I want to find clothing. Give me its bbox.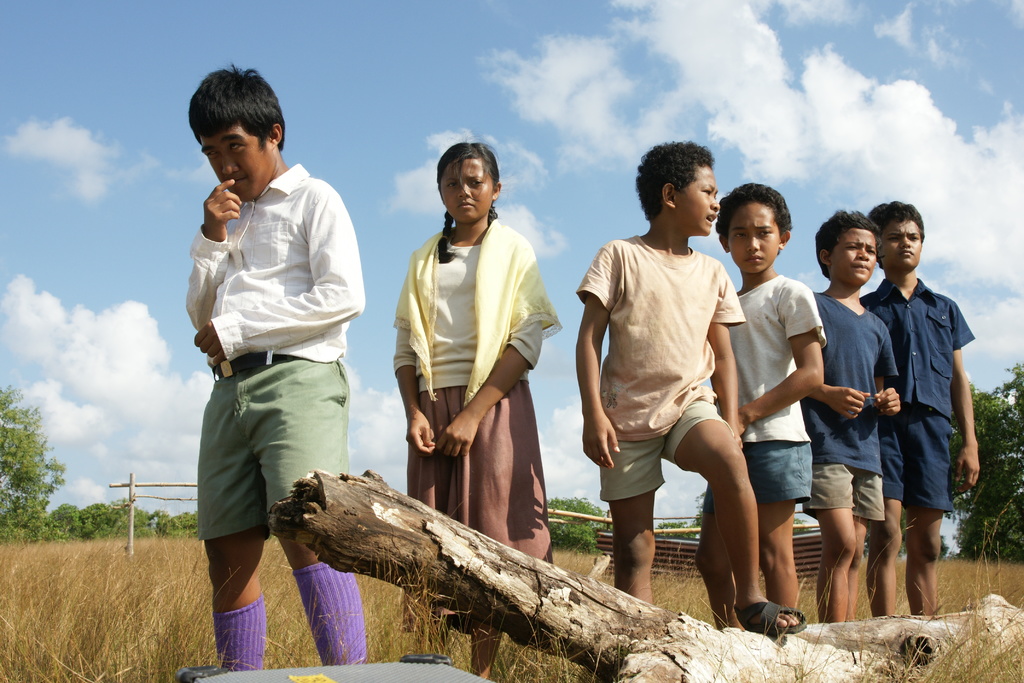
bbox=[173, 160, 378, 527].
